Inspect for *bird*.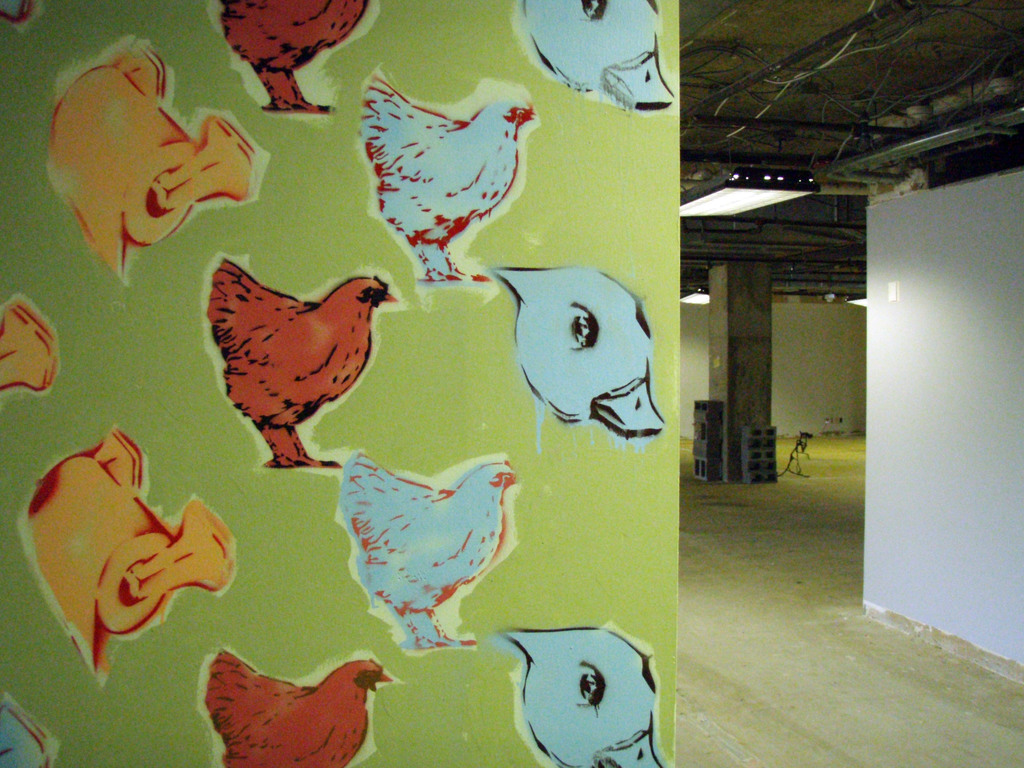
Inspection: (198, 259, 385, 484).
